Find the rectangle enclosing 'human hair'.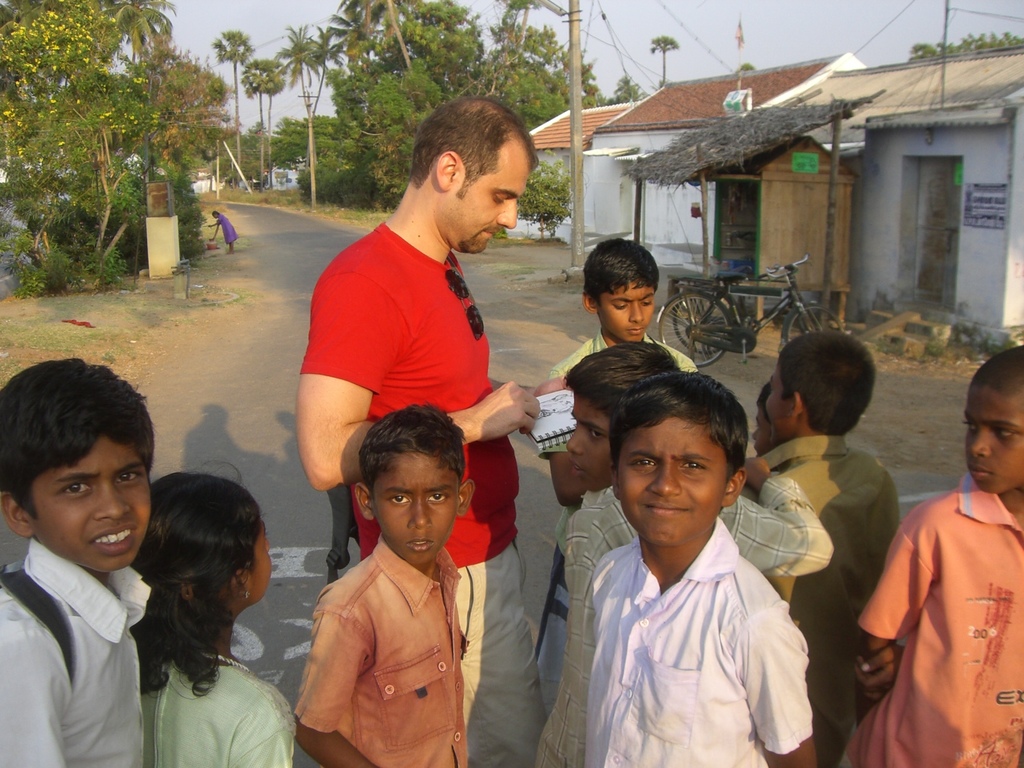
0,355,160,524.
